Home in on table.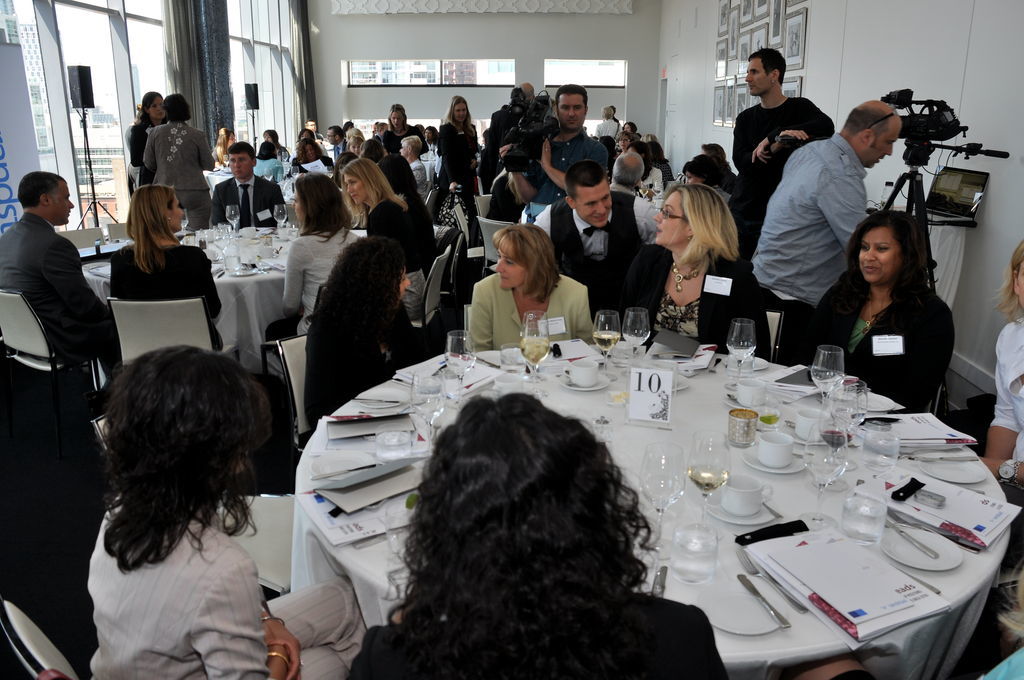
Homed in at bbox=(251, 352, 1003, 678).
